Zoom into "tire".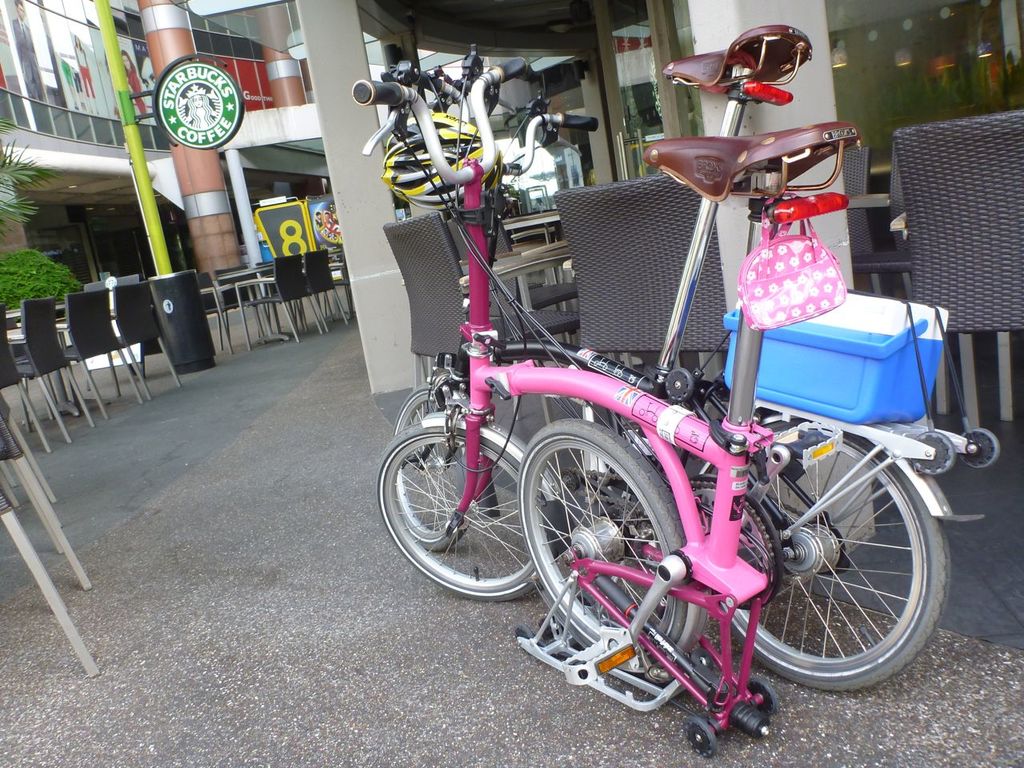
Zoom target: Rect(391, 384, 472, 550).
